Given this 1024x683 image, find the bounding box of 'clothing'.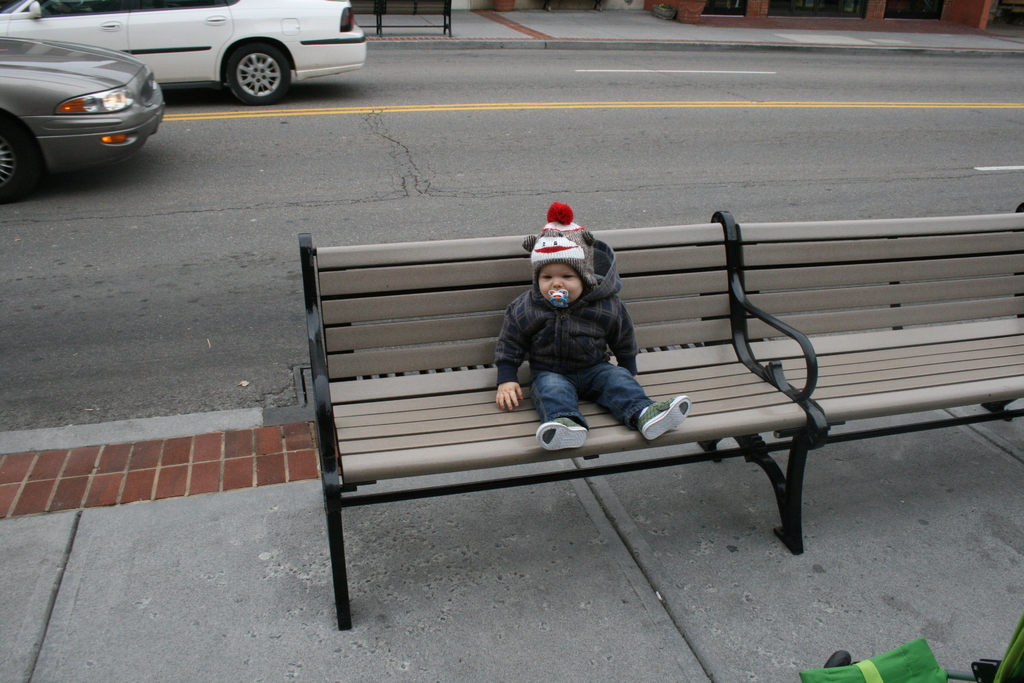
bbox=[498, 242, 657, 435].
